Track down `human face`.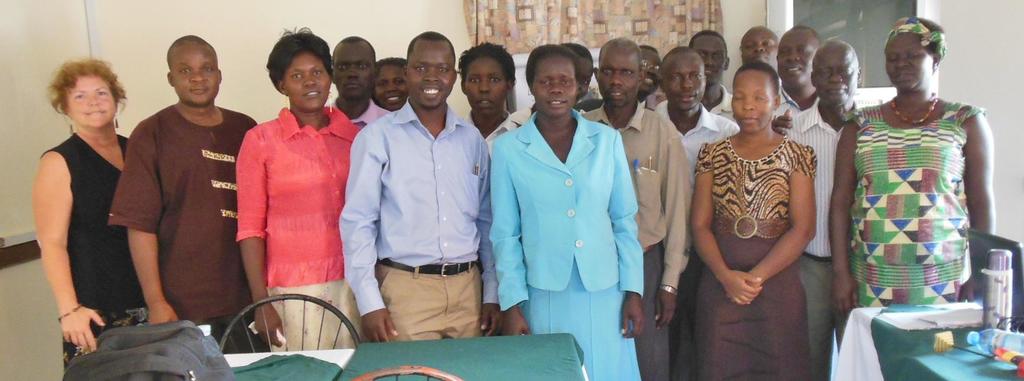
Tracked to locate(284, 51, 332, 109).
